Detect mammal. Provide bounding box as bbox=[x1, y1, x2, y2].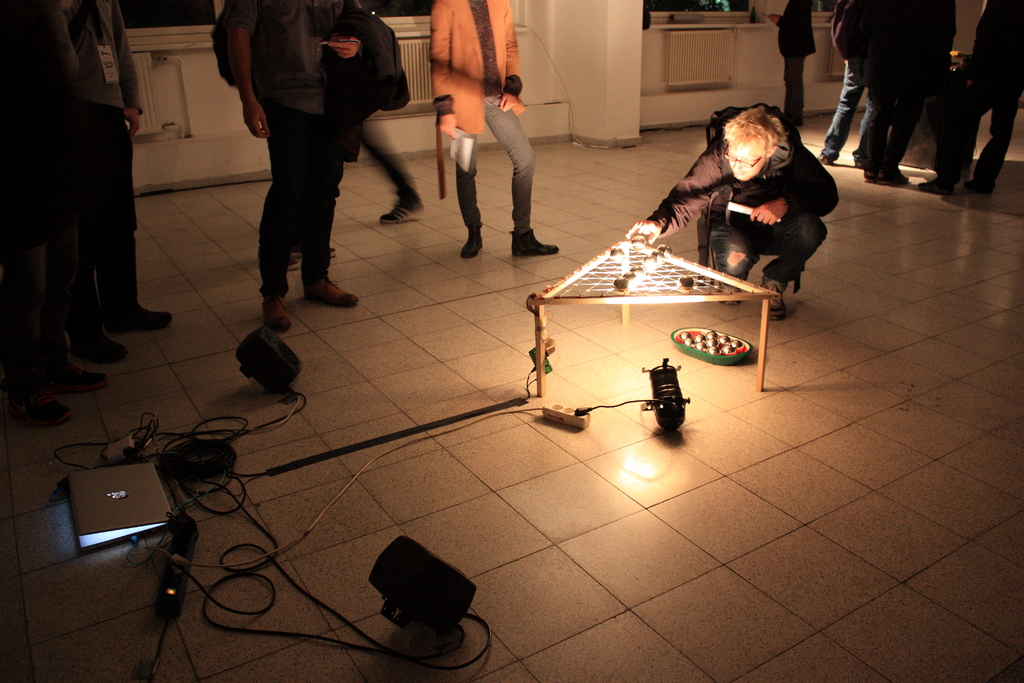
bbox=[817, 0, 874, 165].
